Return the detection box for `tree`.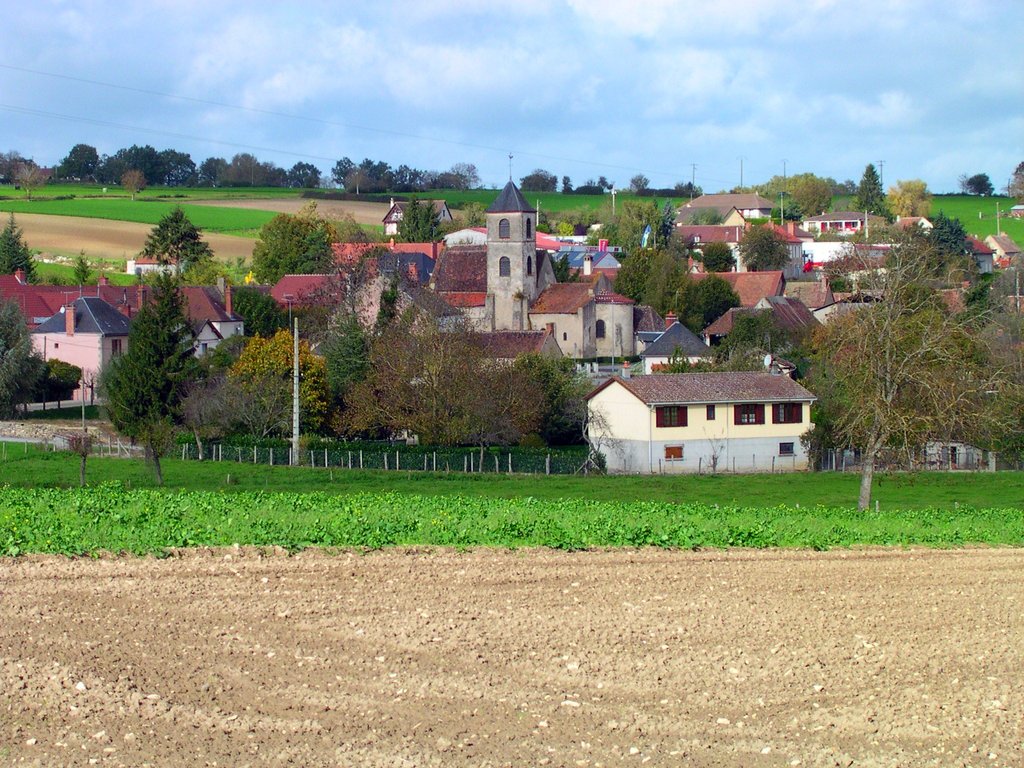
0/211/34/287.
